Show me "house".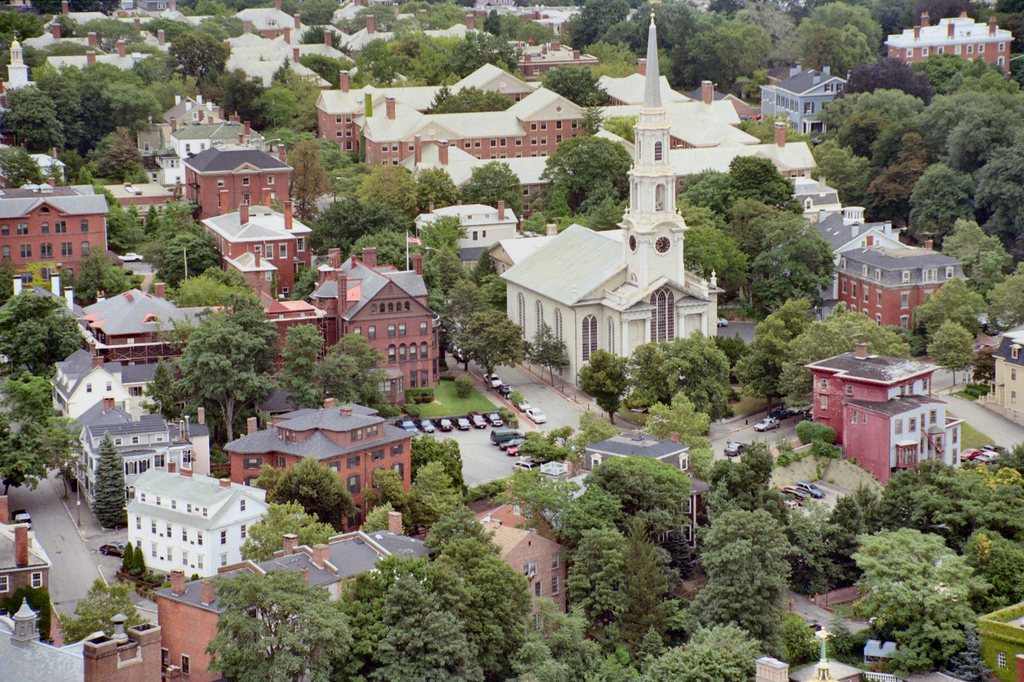
"house" is here: box(38, 337, 221, 510).
